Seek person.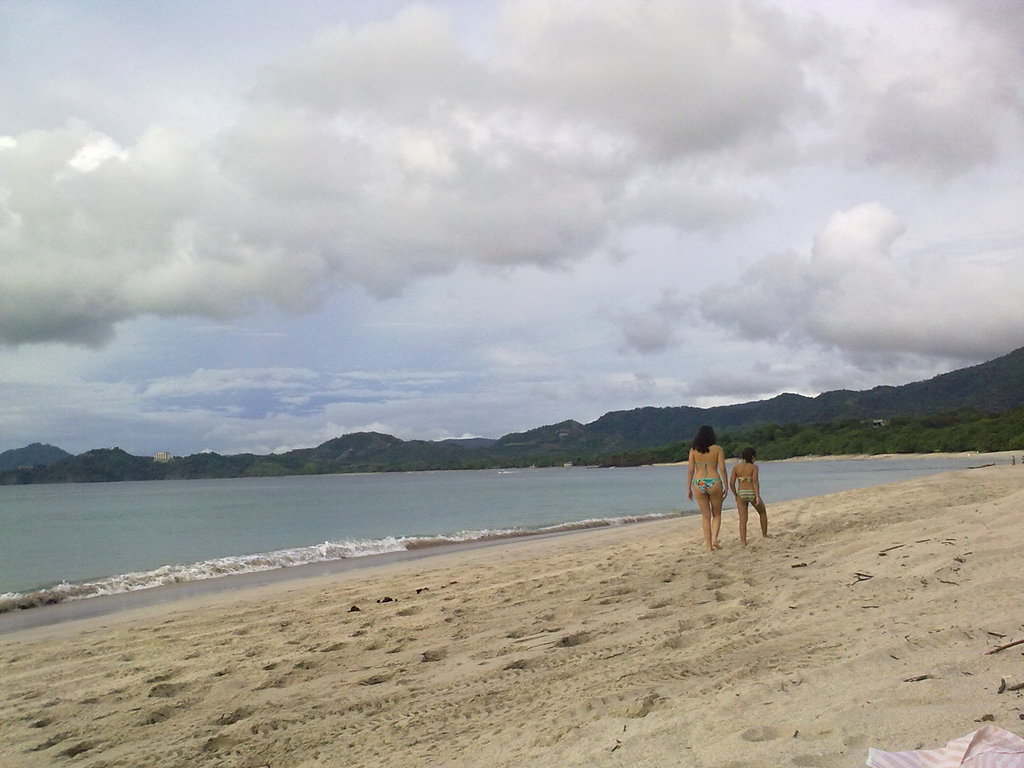
bbox(688, 431, 724, 545).
